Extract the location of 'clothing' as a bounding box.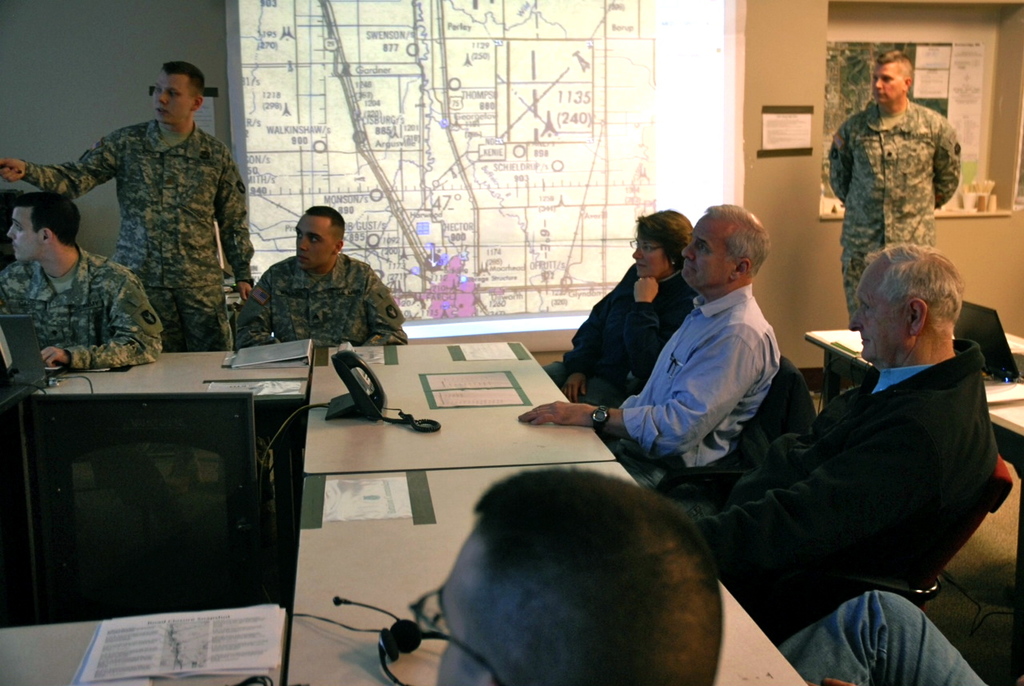
region(50, 77, 253, 357).
